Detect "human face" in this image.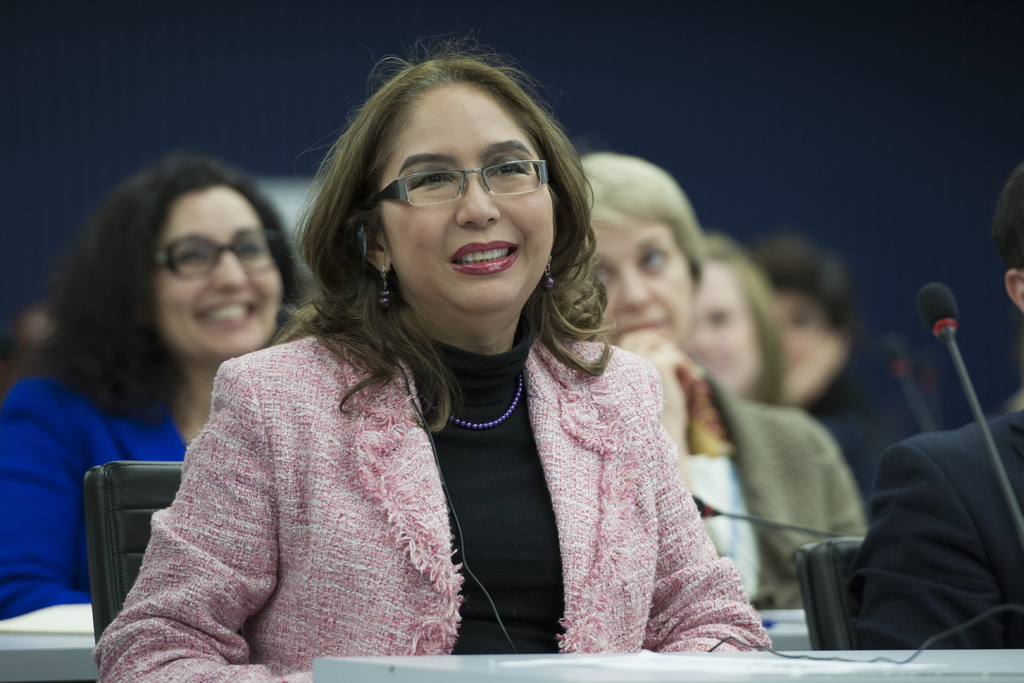
Detection: <region>585, 215, 698, 346</region>.
